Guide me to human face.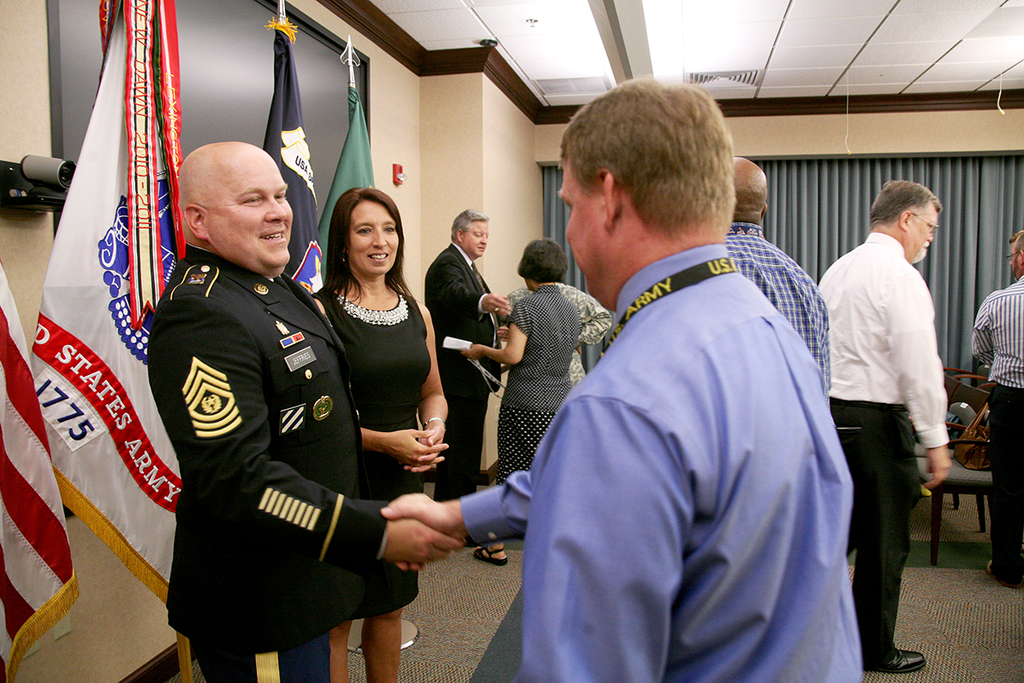
Guidance: [917, 204, 941, 266].
